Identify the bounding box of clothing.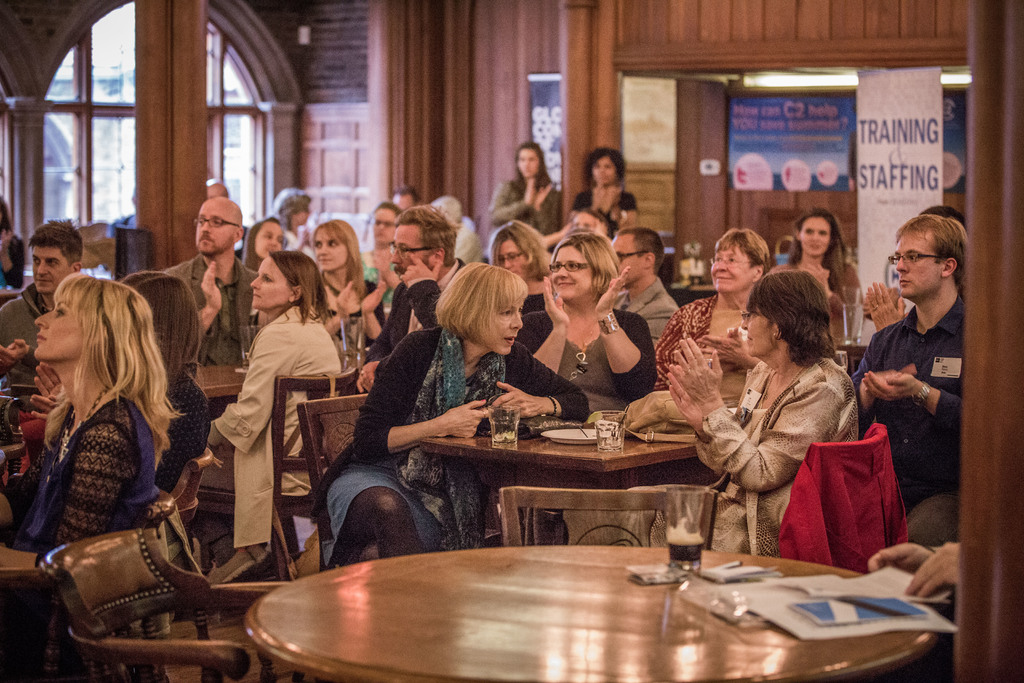
Rect(852, 294, 965, 544).
